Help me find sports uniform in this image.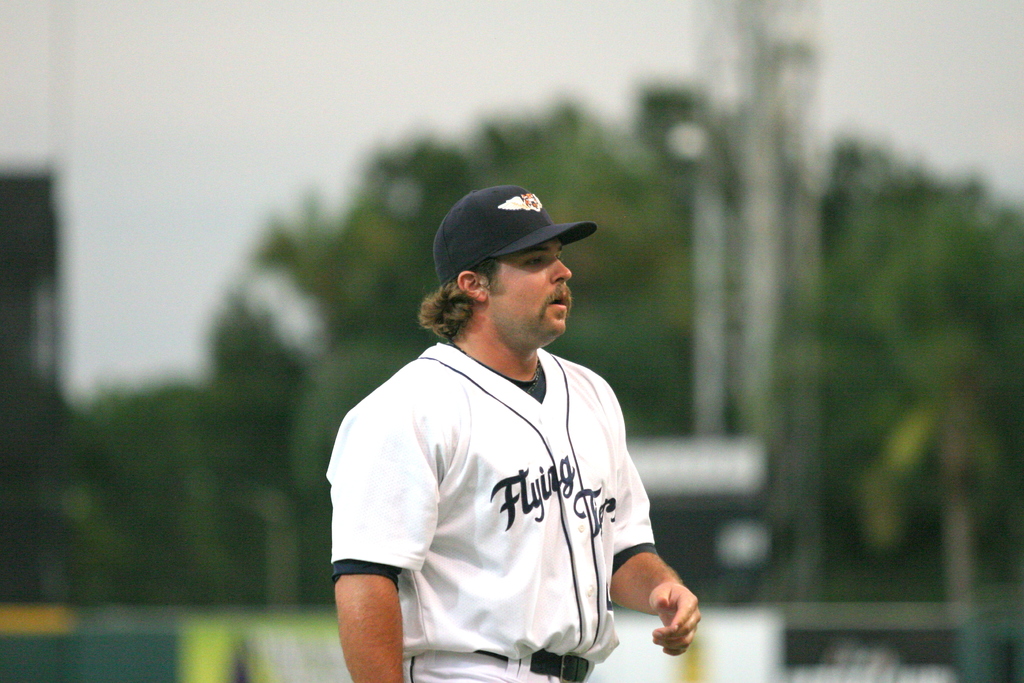
Found it: bbox=[326, 331, 656, 682].
